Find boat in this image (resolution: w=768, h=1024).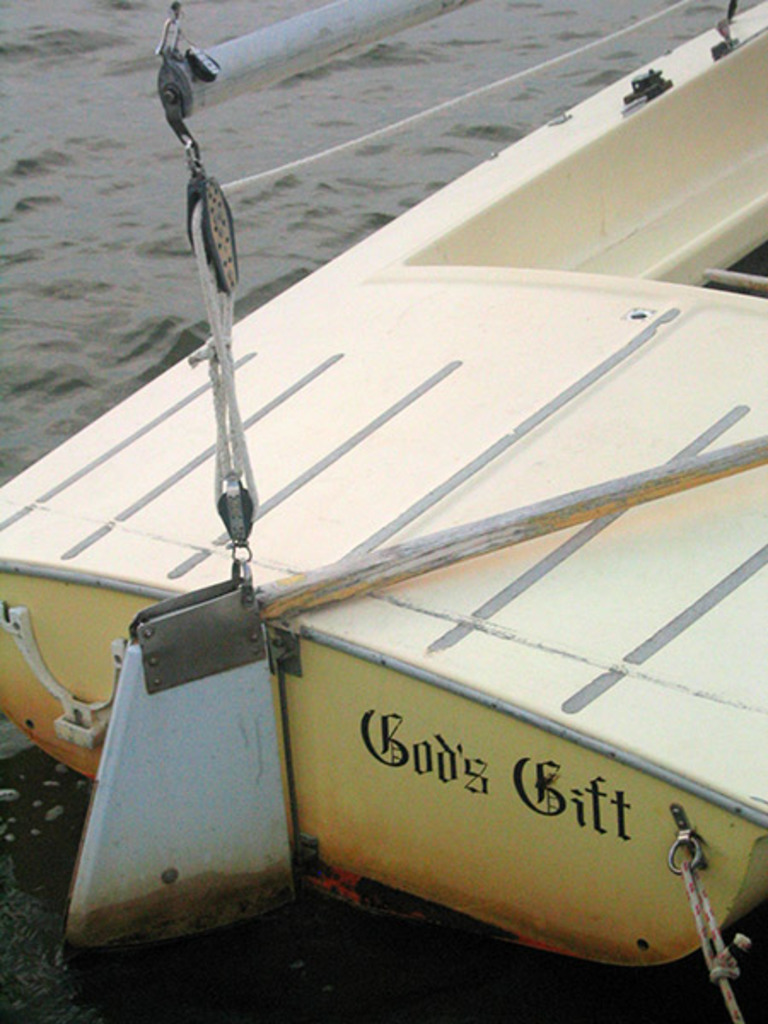
{"left": 9, "top": 17, "right": 754, "bottom": 1000}.
